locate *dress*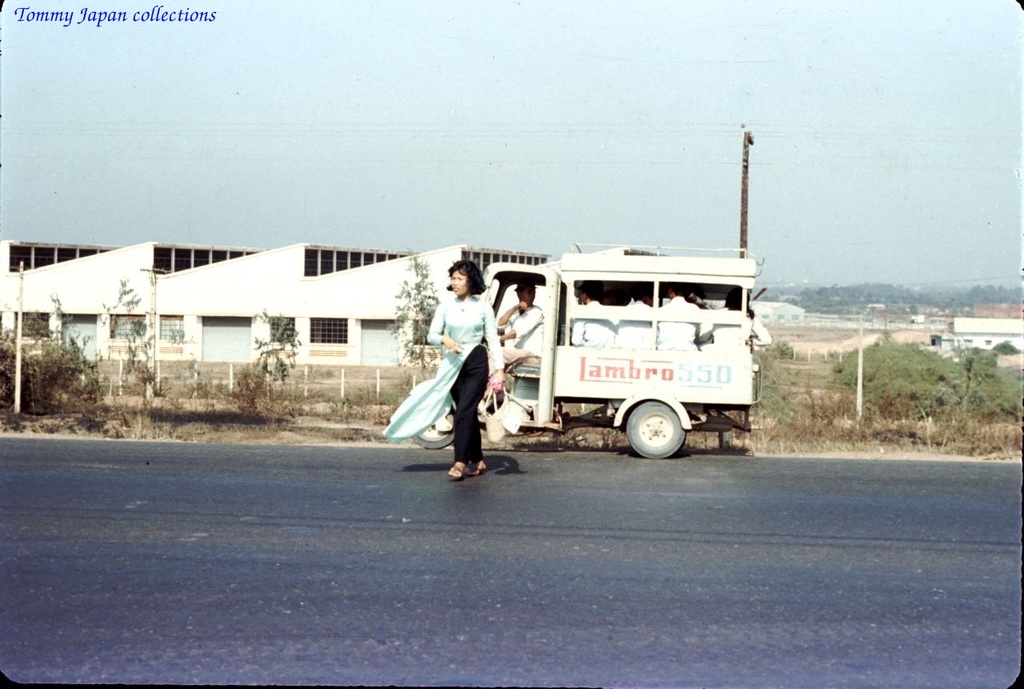
<bbox>378, 291, 508, 441</bbox>
